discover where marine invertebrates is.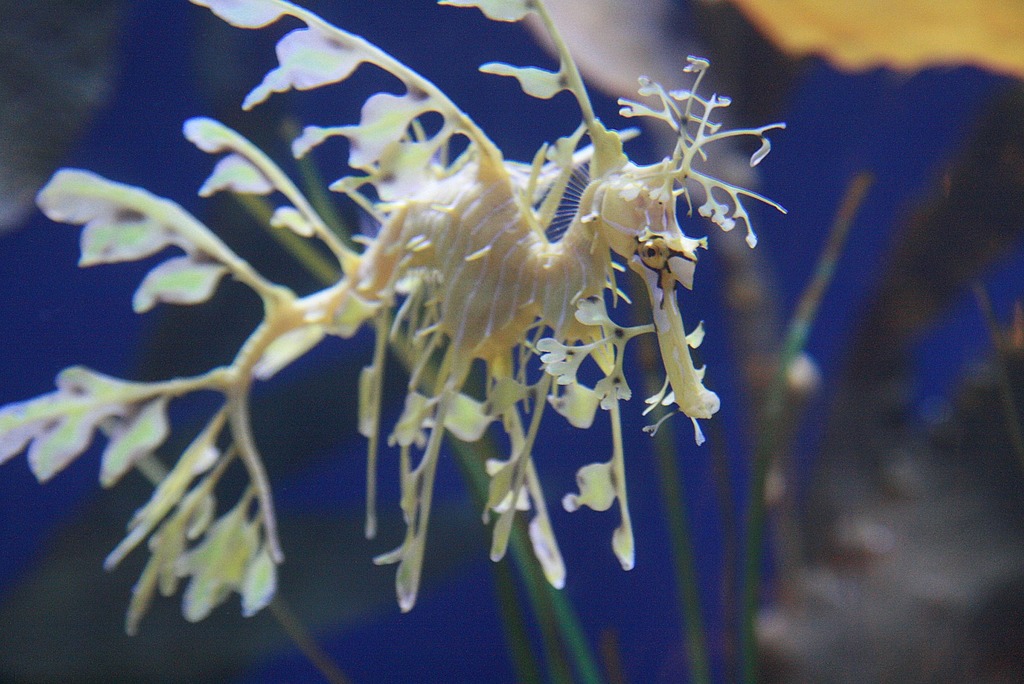
Discovered at <bbox>36, 0, 785, 639</bbox>.
